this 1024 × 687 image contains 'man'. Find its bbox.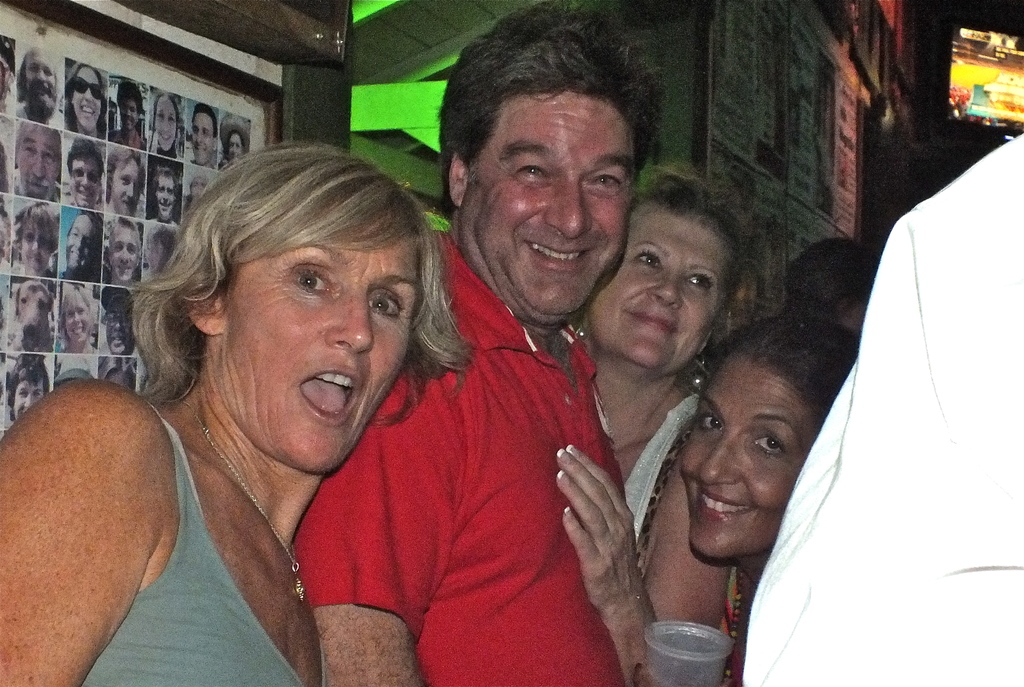
[106,82,149,153].
